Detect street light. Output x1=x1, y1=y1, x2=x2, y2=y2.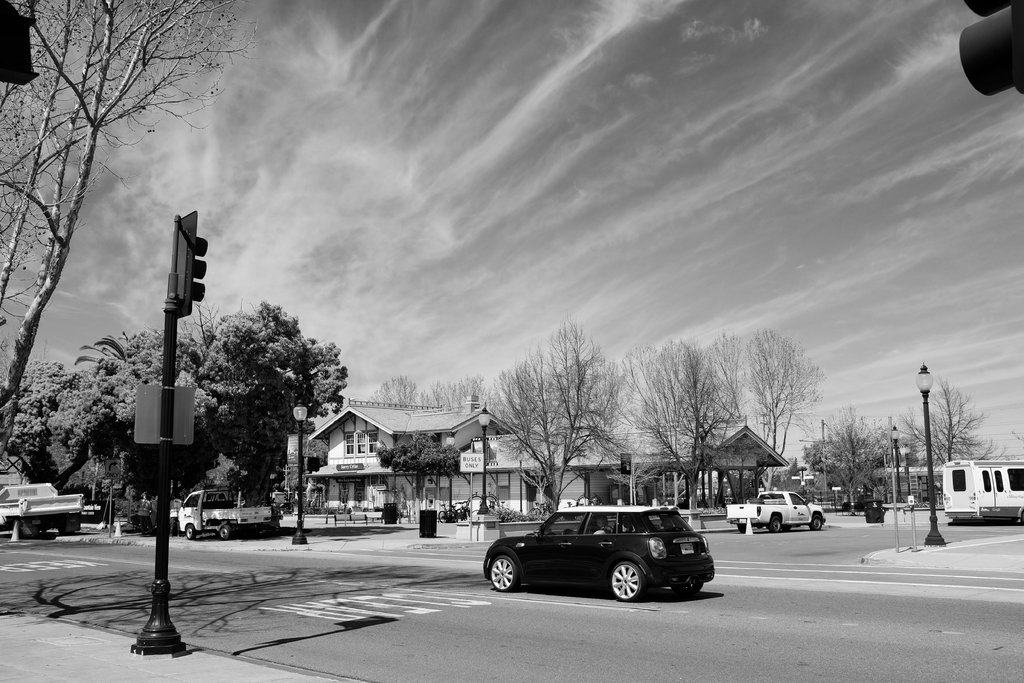
x1=892, y1=425, x2=904, y2=503.
